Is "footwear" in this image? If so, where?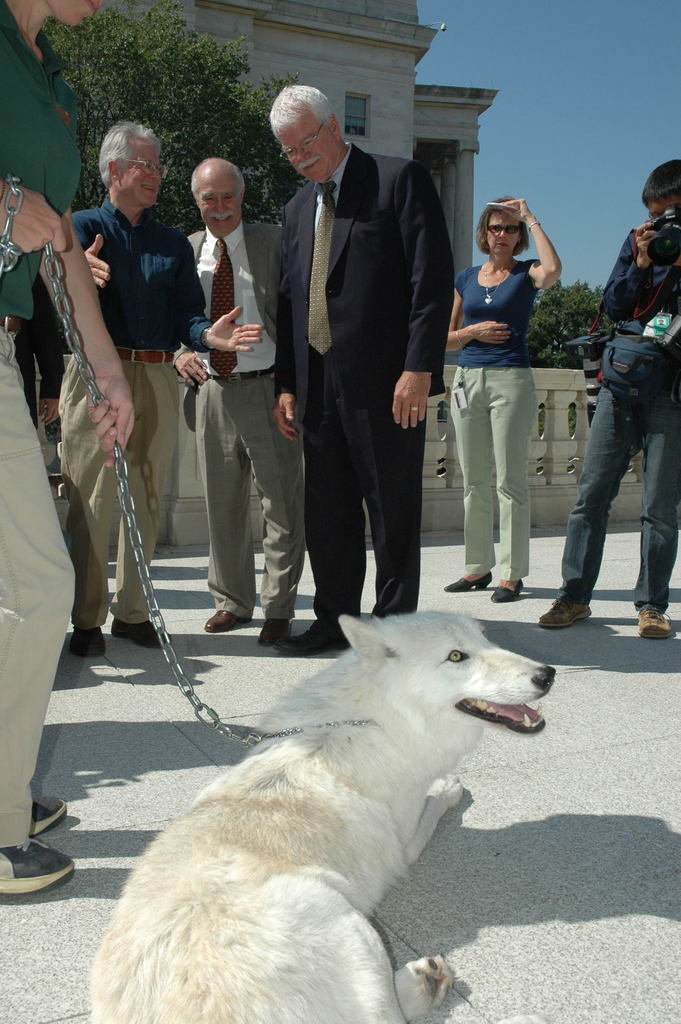
Yes, at <box>489,576,524,602</box>.
